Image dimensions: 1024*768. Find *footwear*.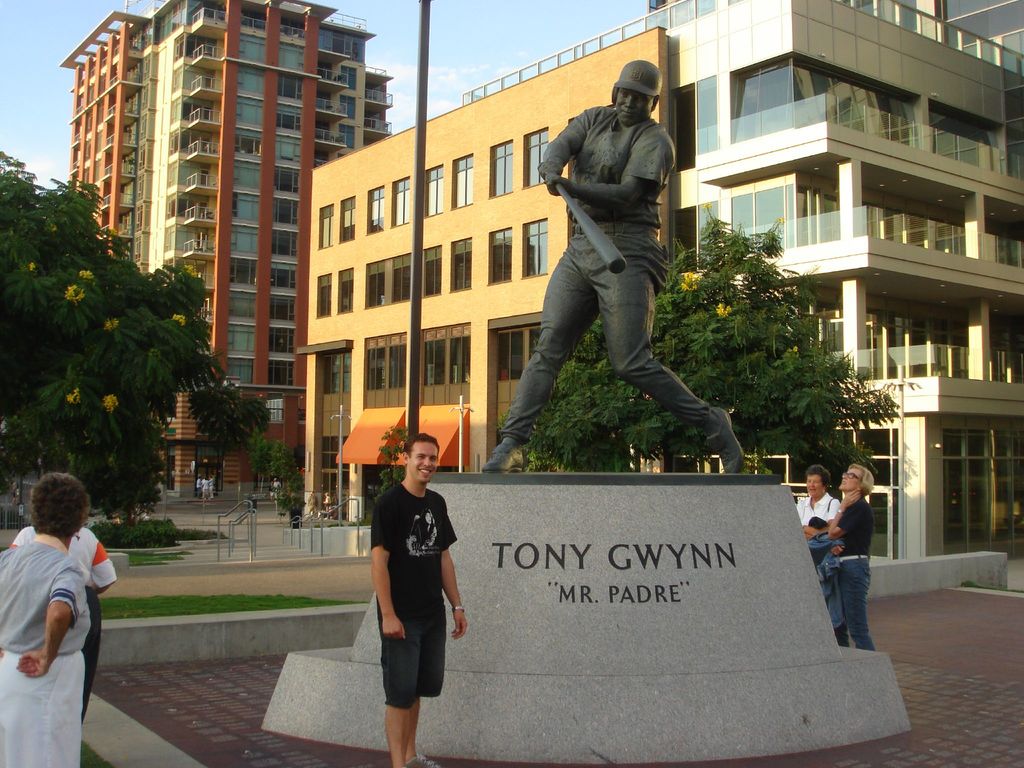
pyautogui.locateOnScreen(403, 750, 442, 767).
